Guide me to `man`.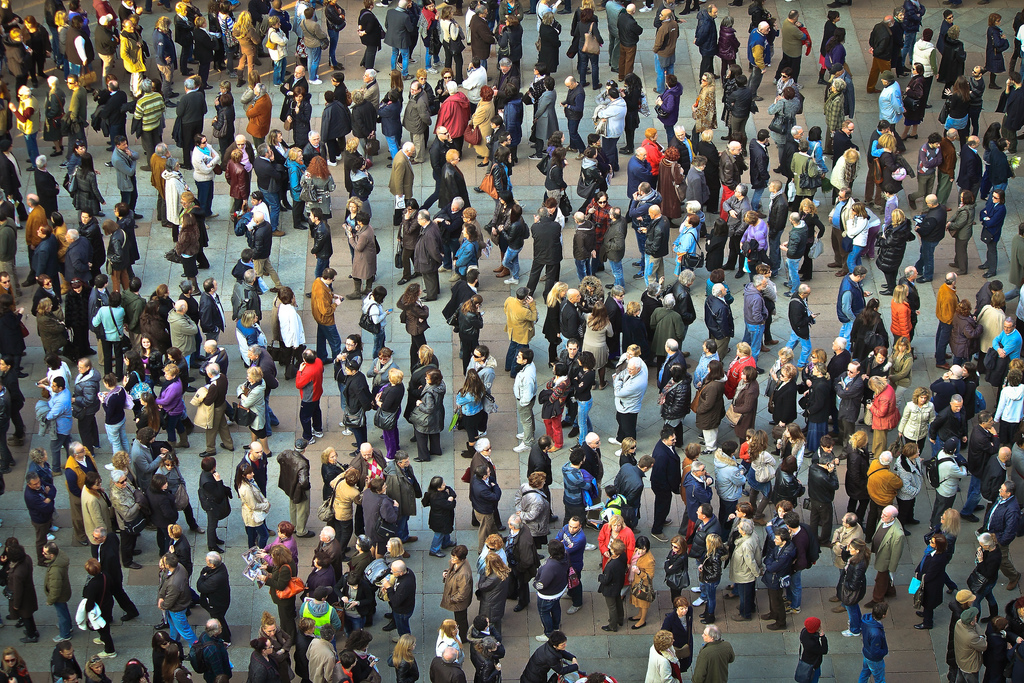
Guidance: detection(223, 0, 241, 21).
